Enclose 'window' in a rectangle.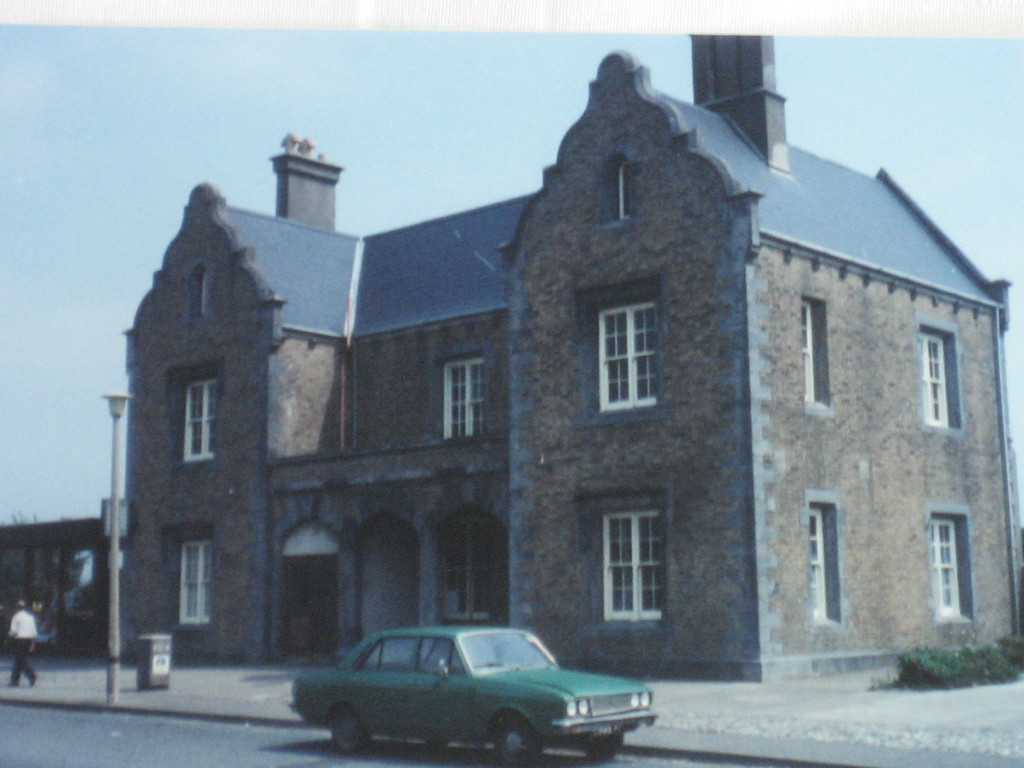
bbox=[922, 333, 954, 425].
